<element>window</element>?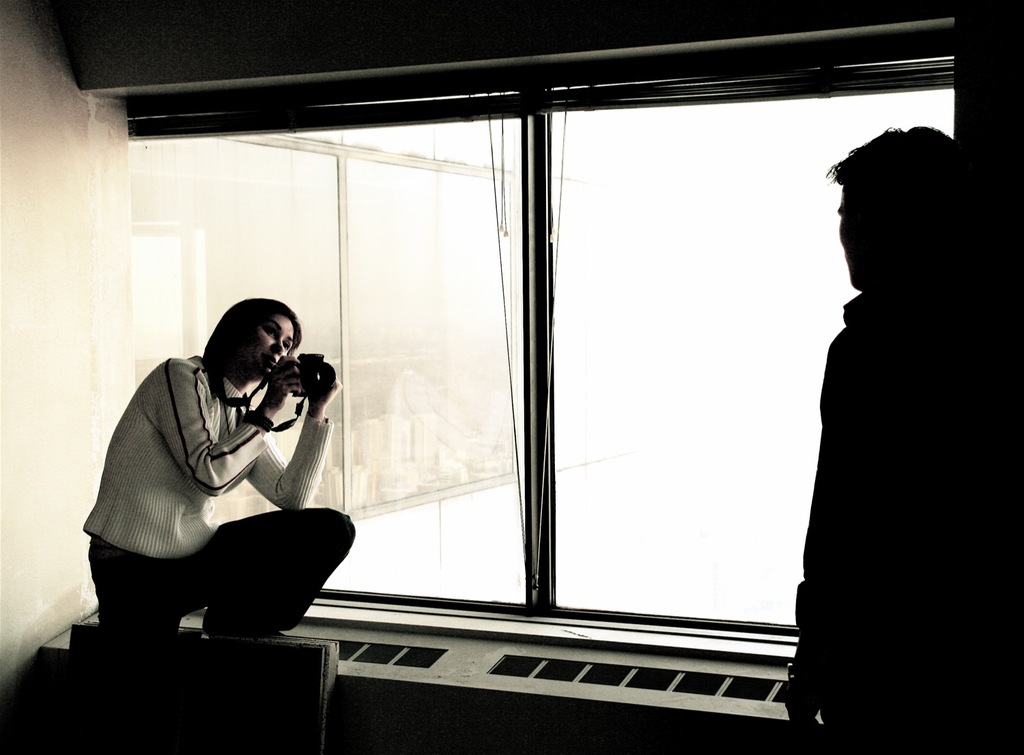
[x1=124, y1=55, x2=954, y2=645]
